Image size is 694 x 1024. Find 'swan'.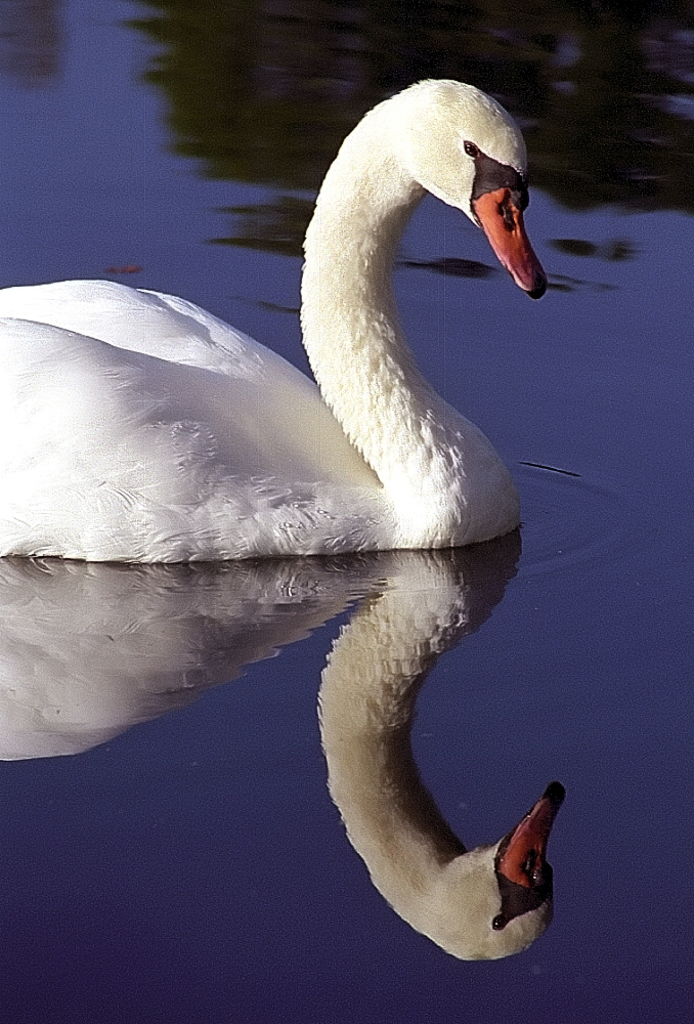
BBox(0, 4, 693, 375).
